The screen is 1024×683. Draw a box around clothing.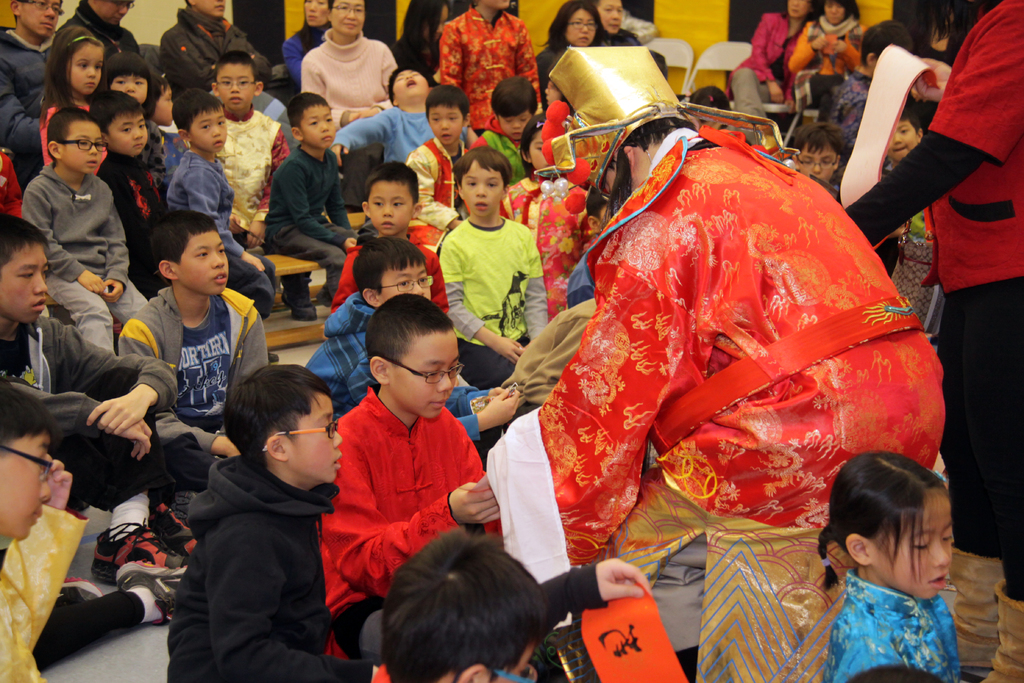
box=[230, 92, 284, 254].
